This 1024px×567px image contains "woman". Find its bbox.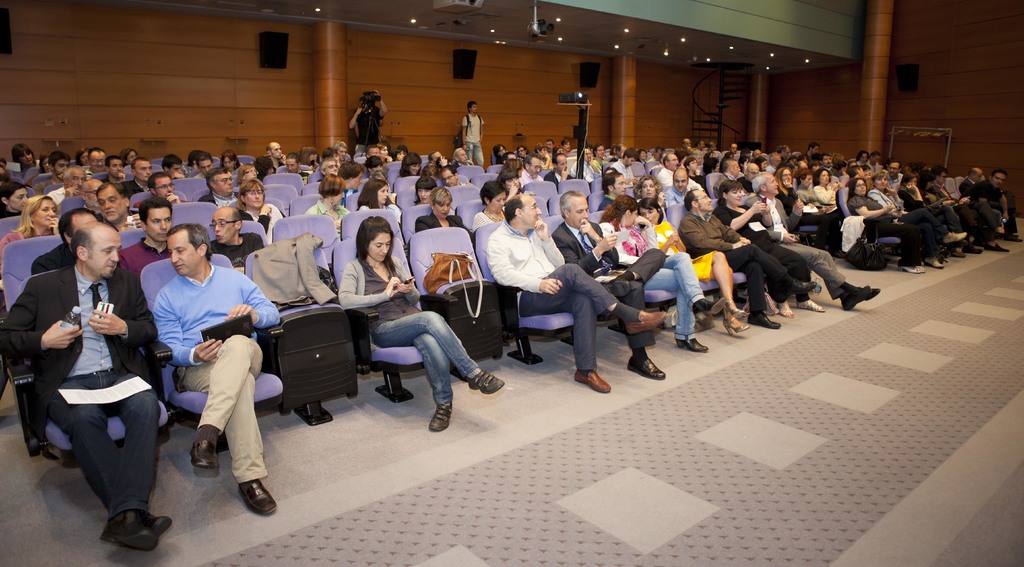
[x1=339, y1=159, x2=365, y2=178].
